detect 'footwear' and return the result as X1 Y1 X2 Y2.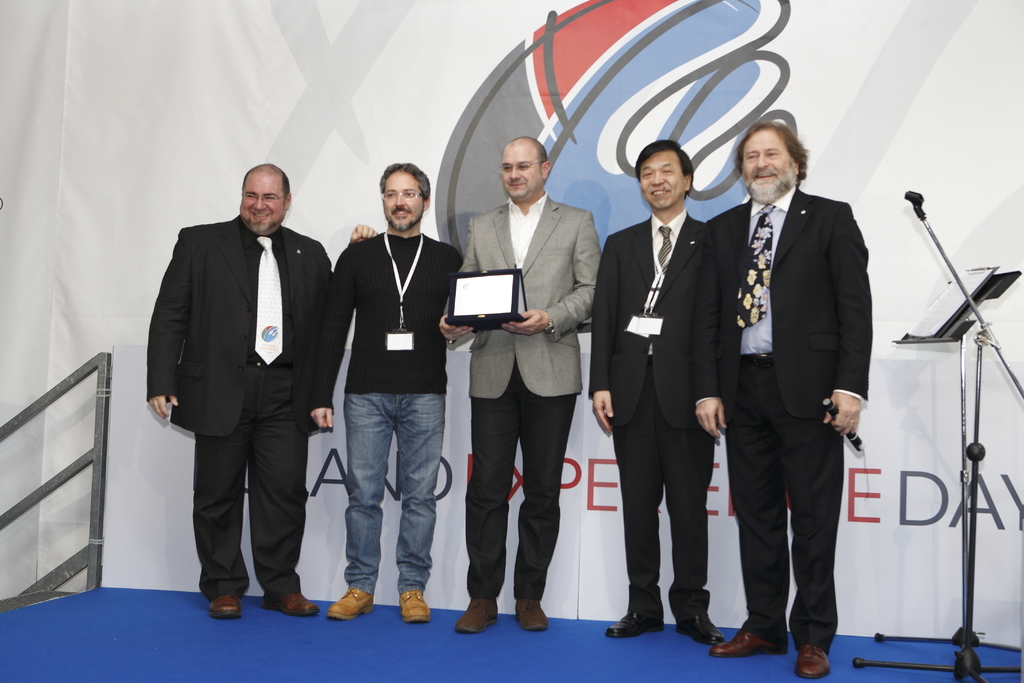
204 593 245 623.
